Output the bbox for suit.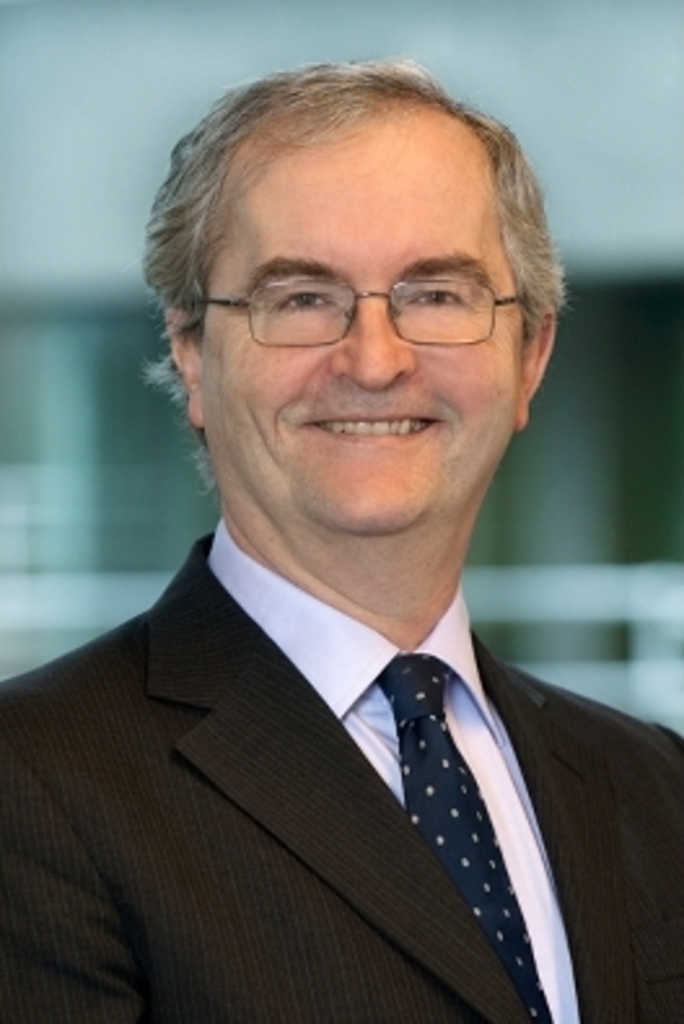
left=0, top=516, right=681, bottom=1021.
